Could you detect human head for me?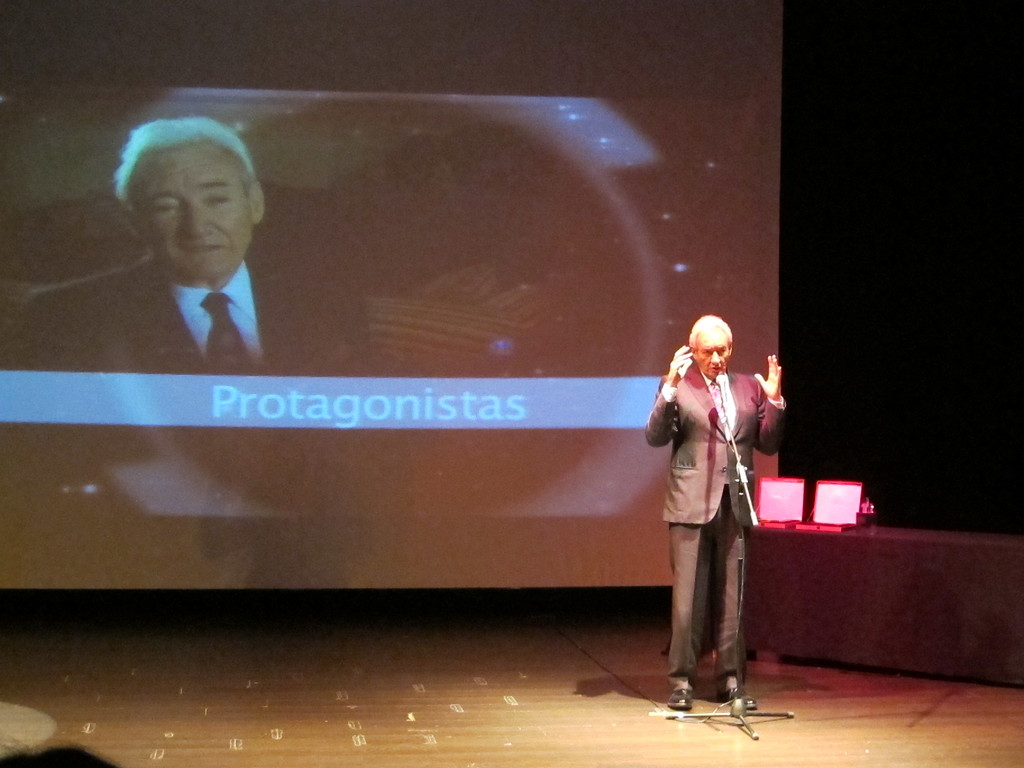
Detection result: (left=106, top=111, right=275, bottom=287).
